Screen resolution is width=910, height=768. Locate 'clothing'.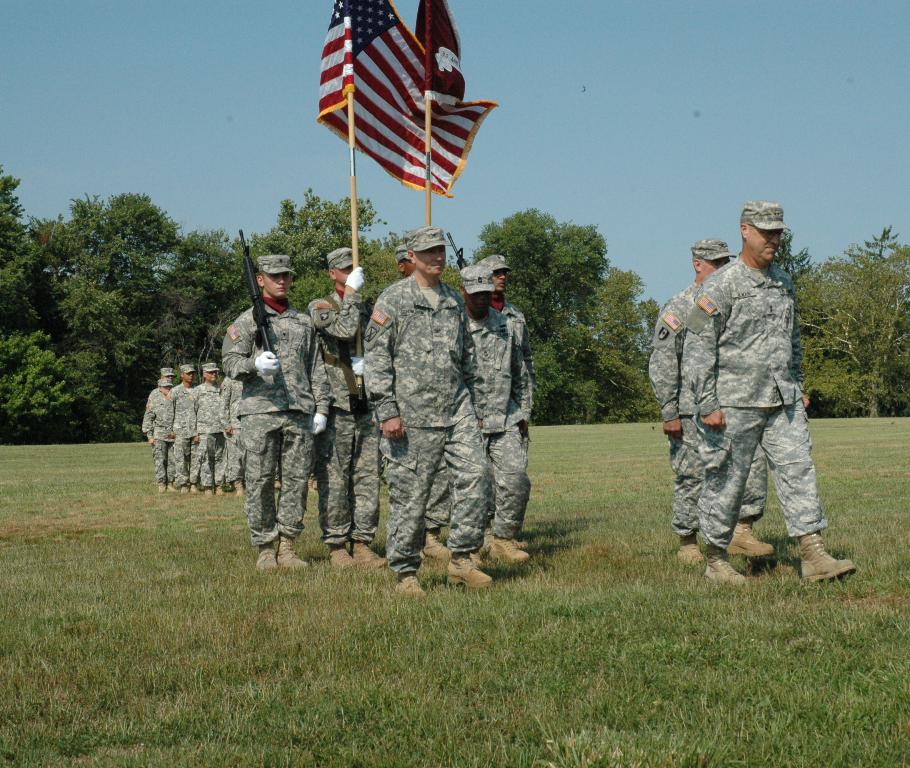
458,301,538,546.
